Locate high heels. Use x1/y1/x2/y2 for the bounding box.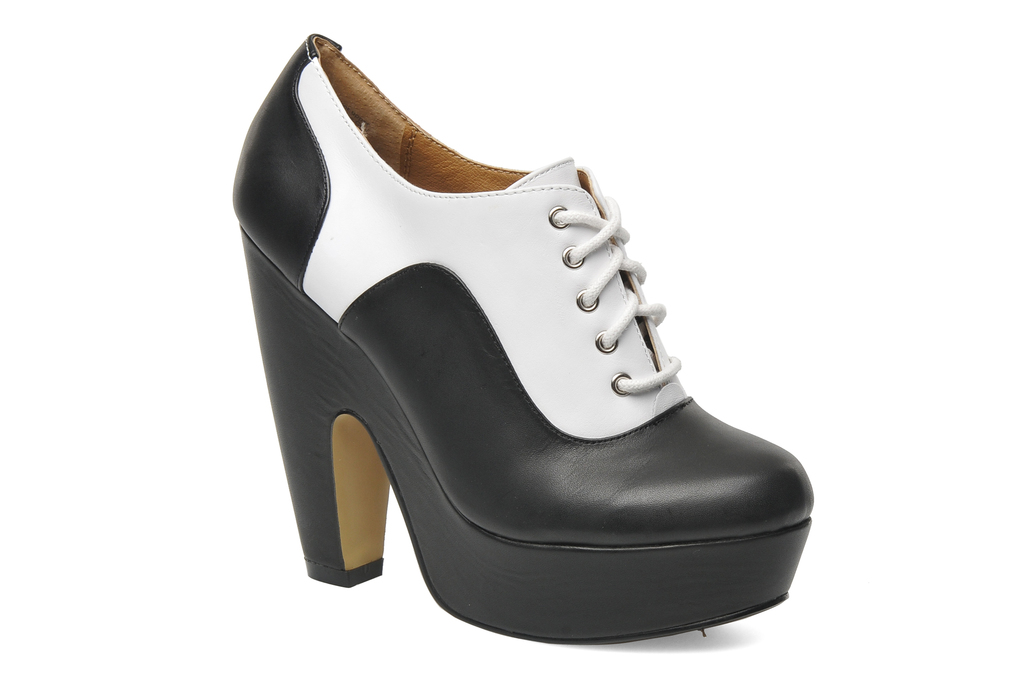
232/28/816/646.
